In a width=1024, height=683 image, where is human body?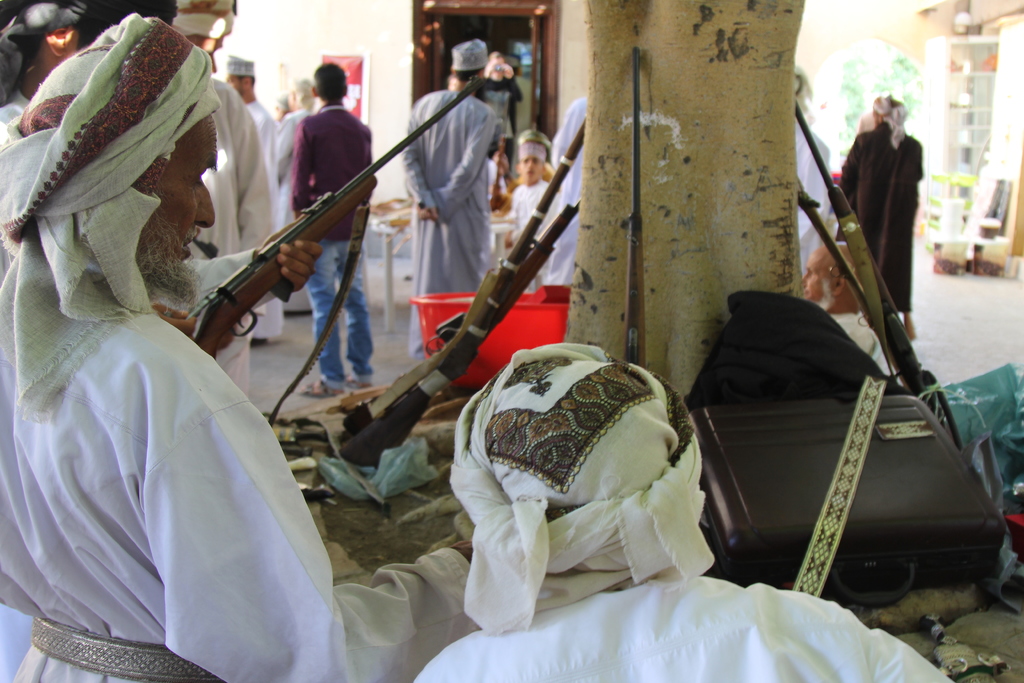
detection(499, 138, 552, 285).
